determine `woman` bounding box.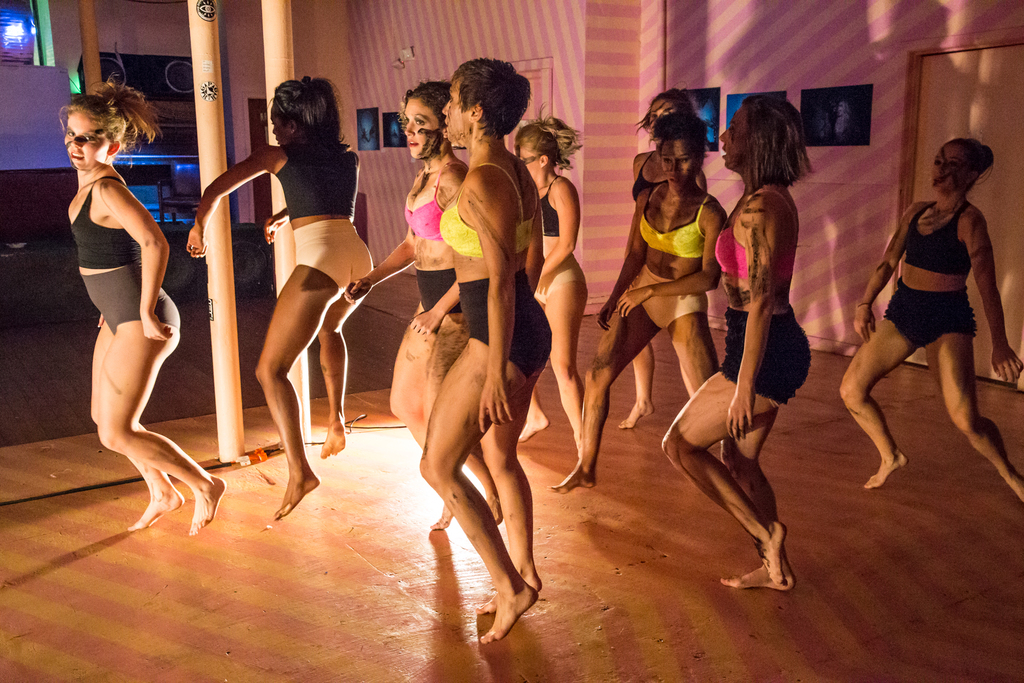
Determined: left=665, top=82, right=810, bottom=596.
